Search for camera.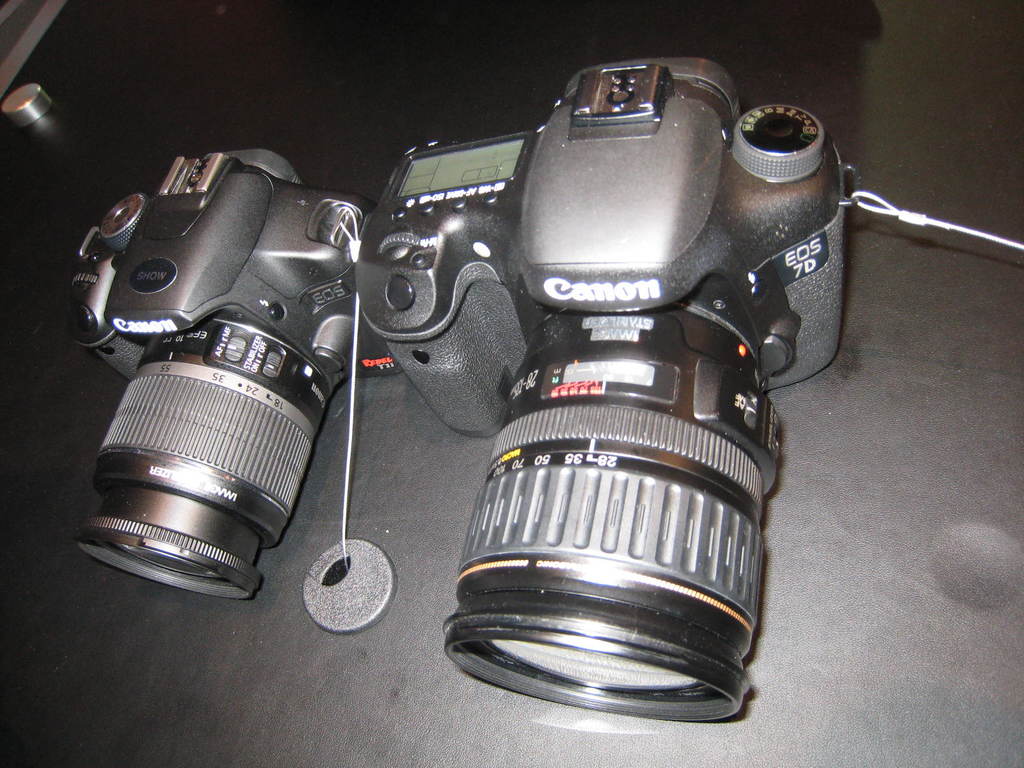
Found at (left=356, top=60, right=856, bottom=726).
